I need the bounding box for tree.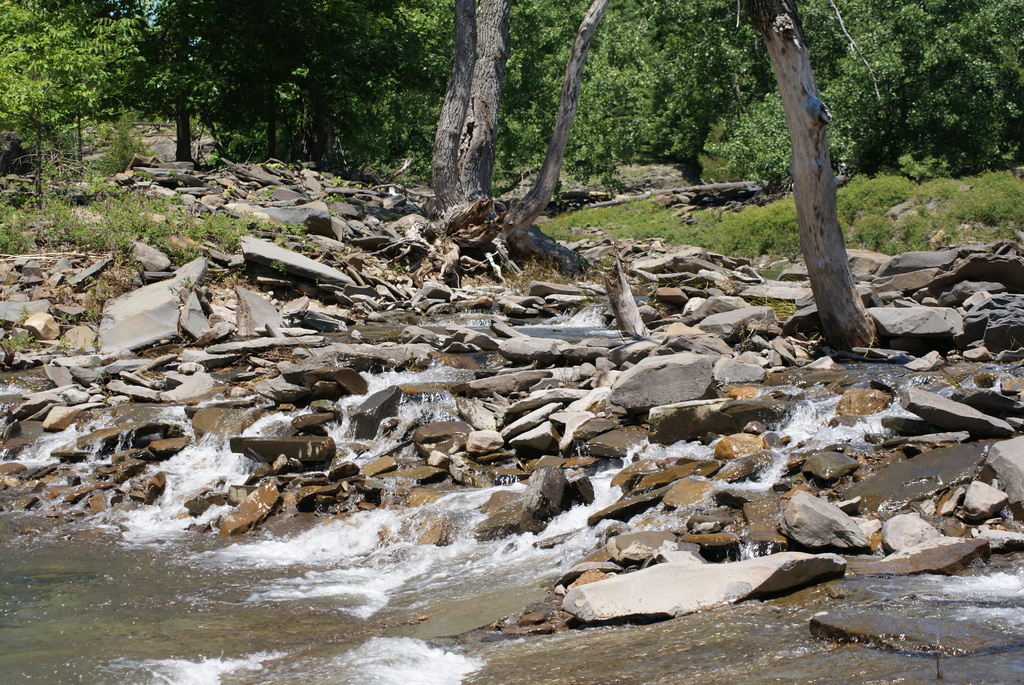
Here it is: {"x1": 349, "y1": 0, "x2": 614, "y2": 255}.
